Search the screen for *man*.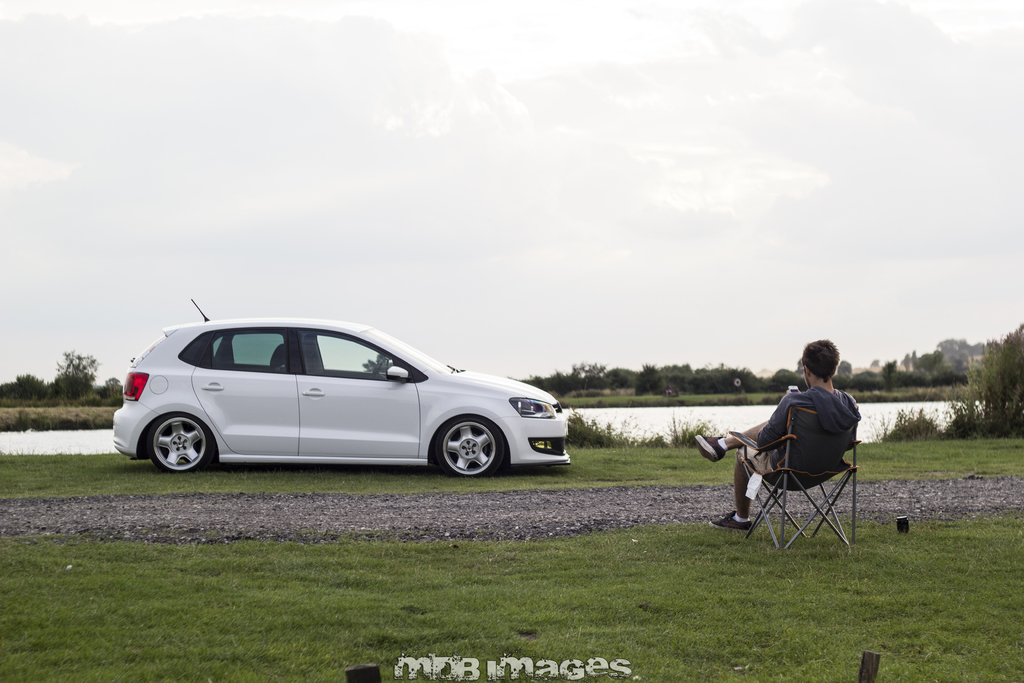
Found at rect(693, 330, 859, 530).
